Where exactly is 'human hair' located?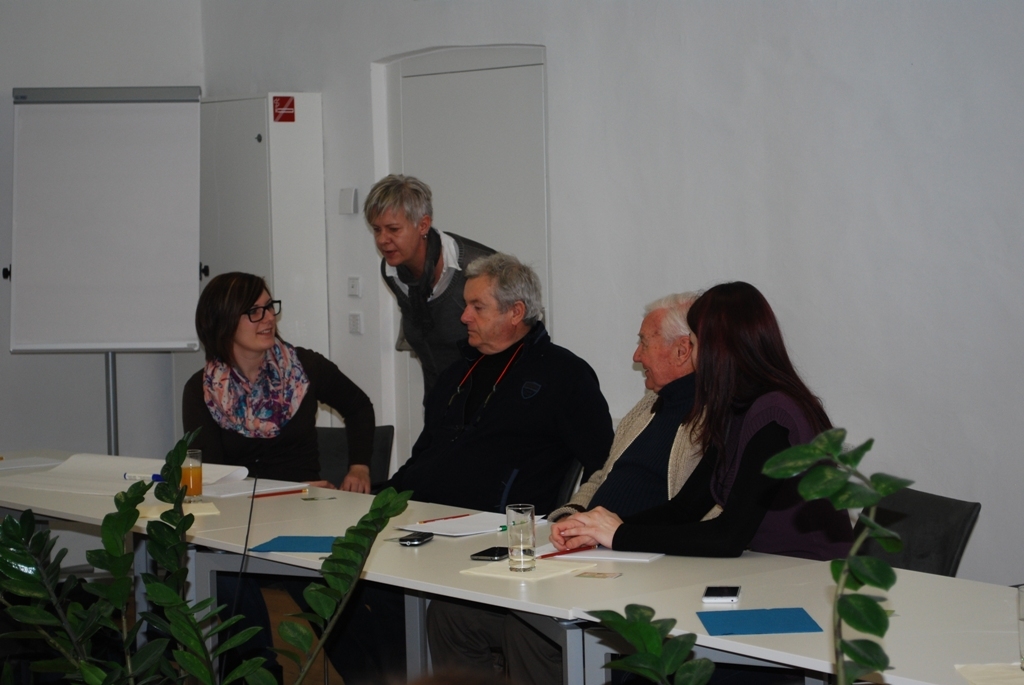
Its bounding box is bbox=(464, 255, 545, 321).
